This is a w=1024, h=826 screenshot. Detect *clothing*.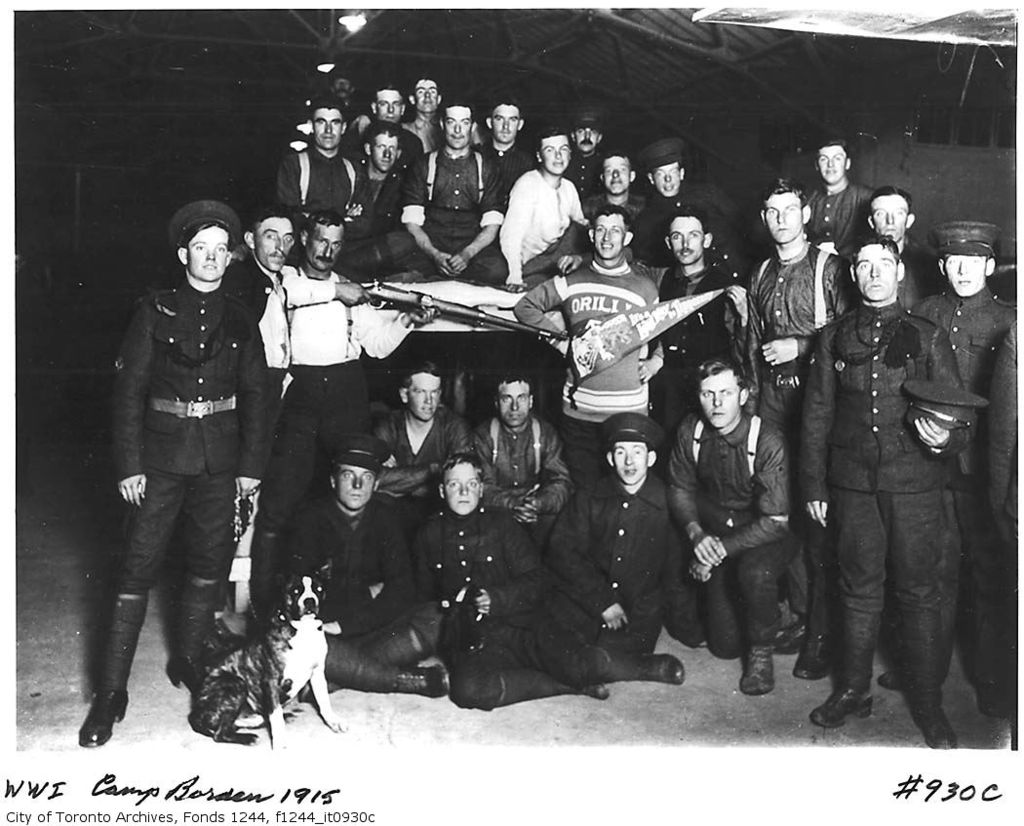
572 419 699 684.
